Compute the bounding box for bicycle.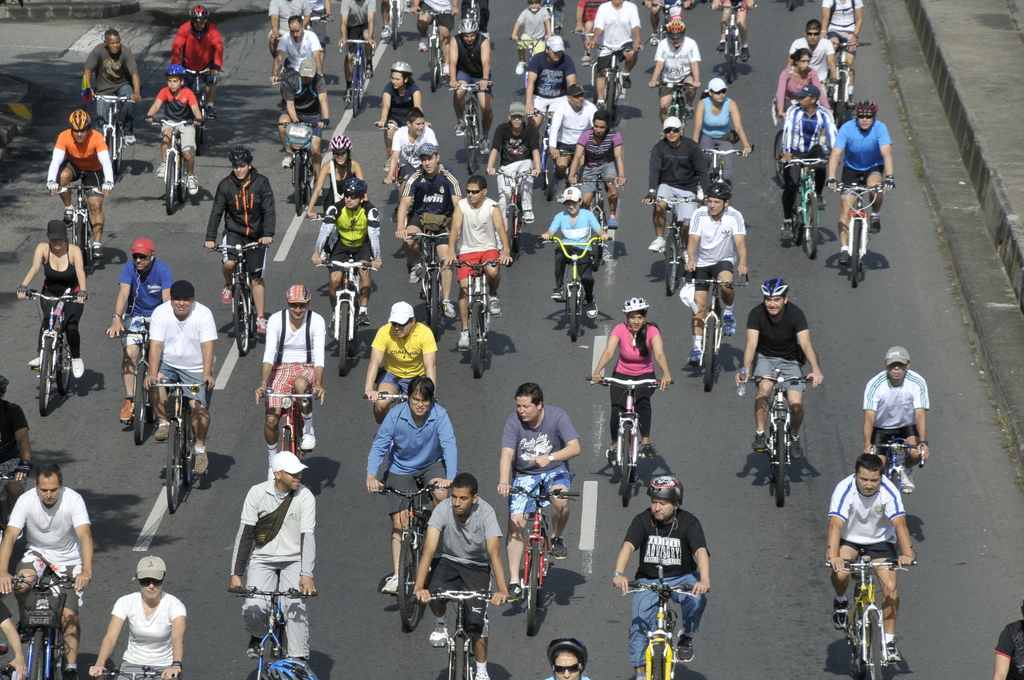
{"x1": 646, "y1": 193, "x2": 714, "y2": 273}.
